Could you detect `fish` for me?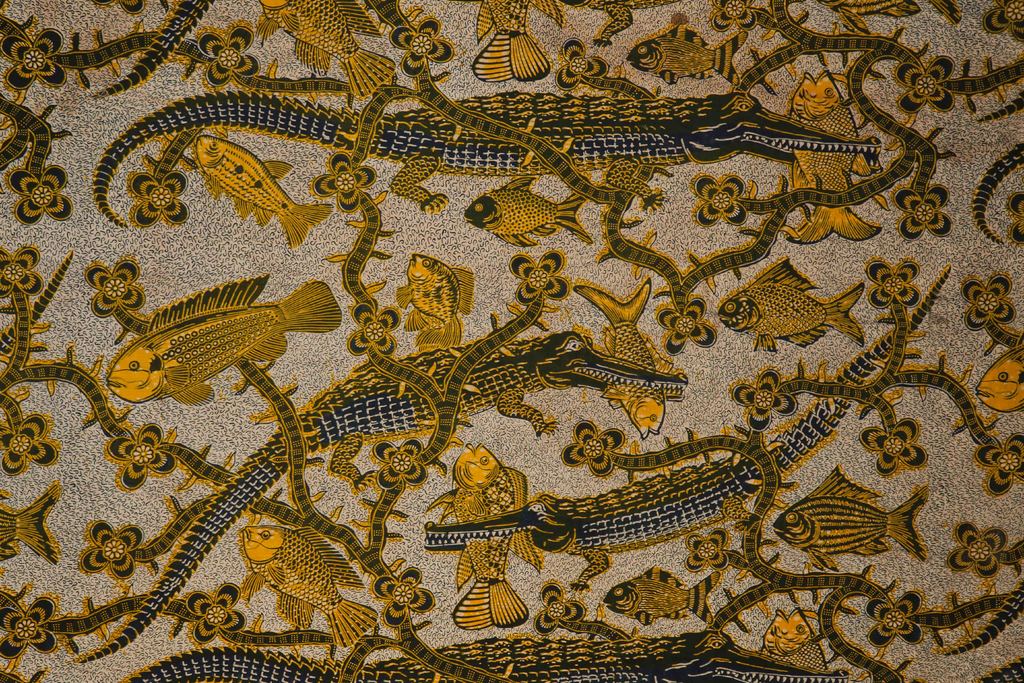
Detection result: [828, 0, 960, 26].
